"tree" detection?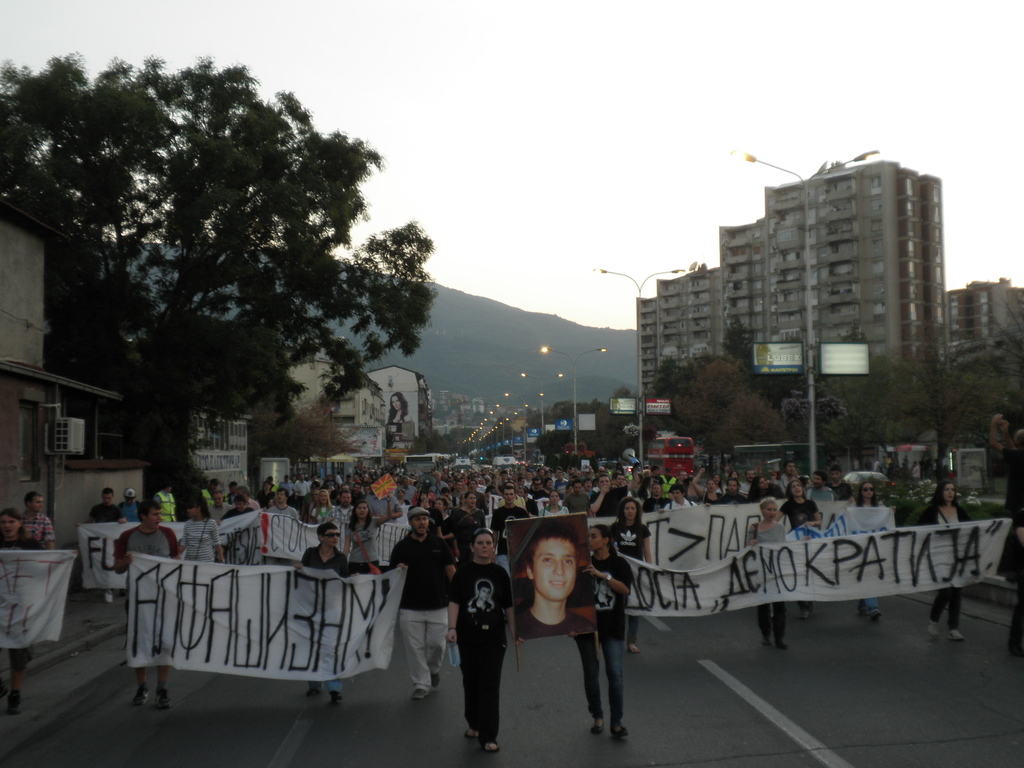
select_region(0, 54, 441, 536)
